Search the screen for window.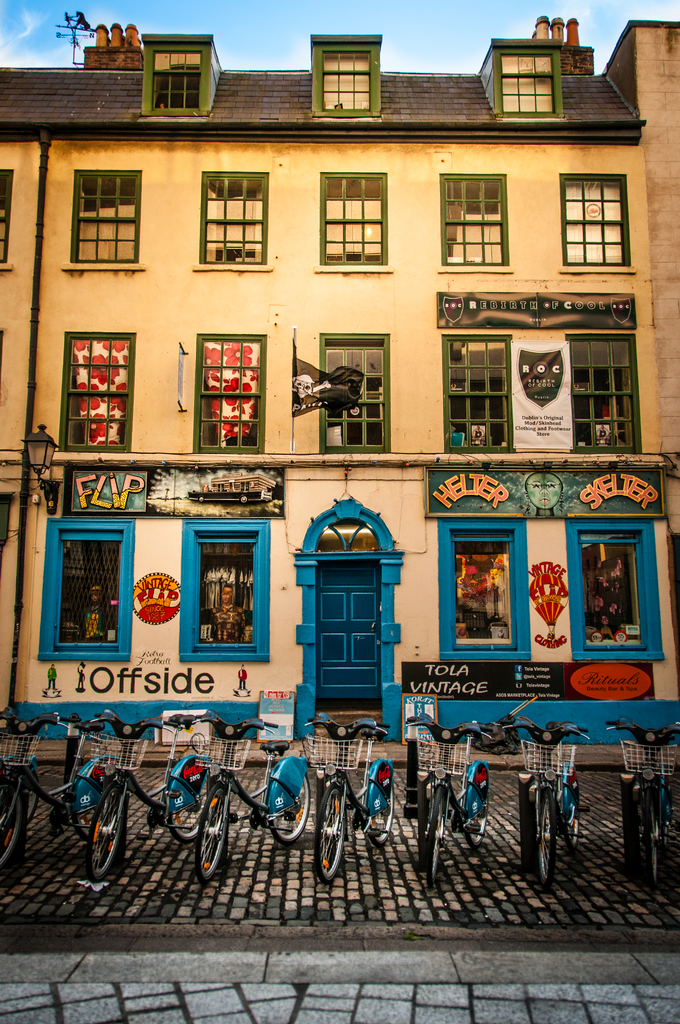
Found at bbox=[568, 521, 665, 659].
